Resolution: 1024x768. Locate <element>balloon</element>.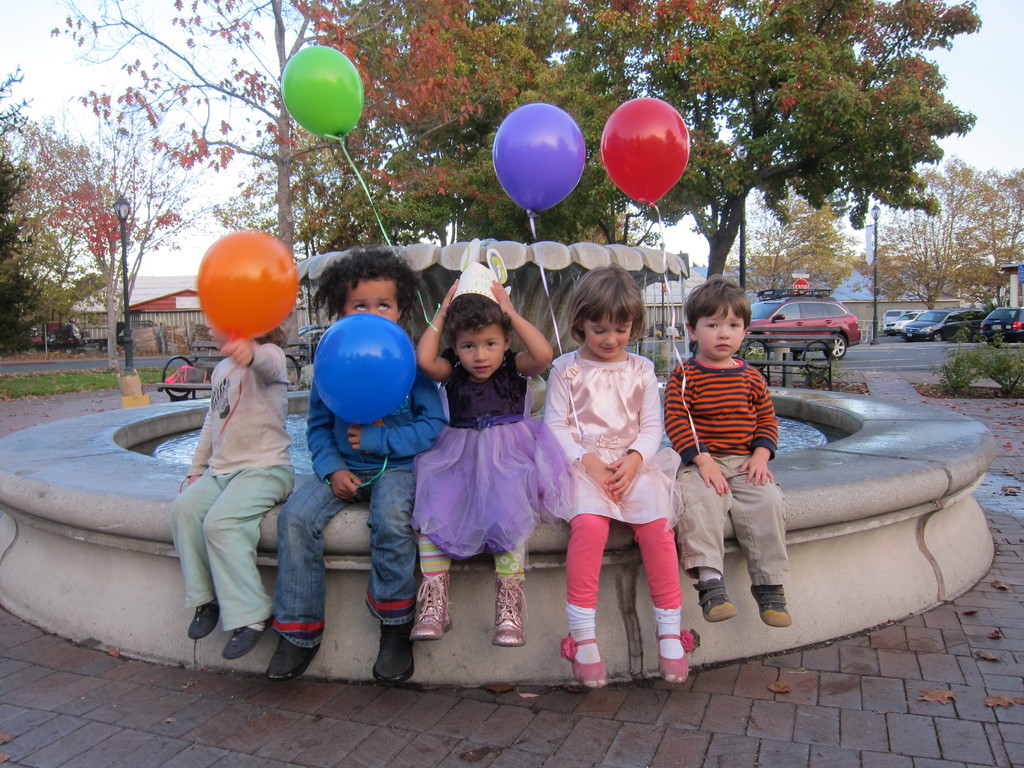
bbox=[283, 45, 365, 143].
